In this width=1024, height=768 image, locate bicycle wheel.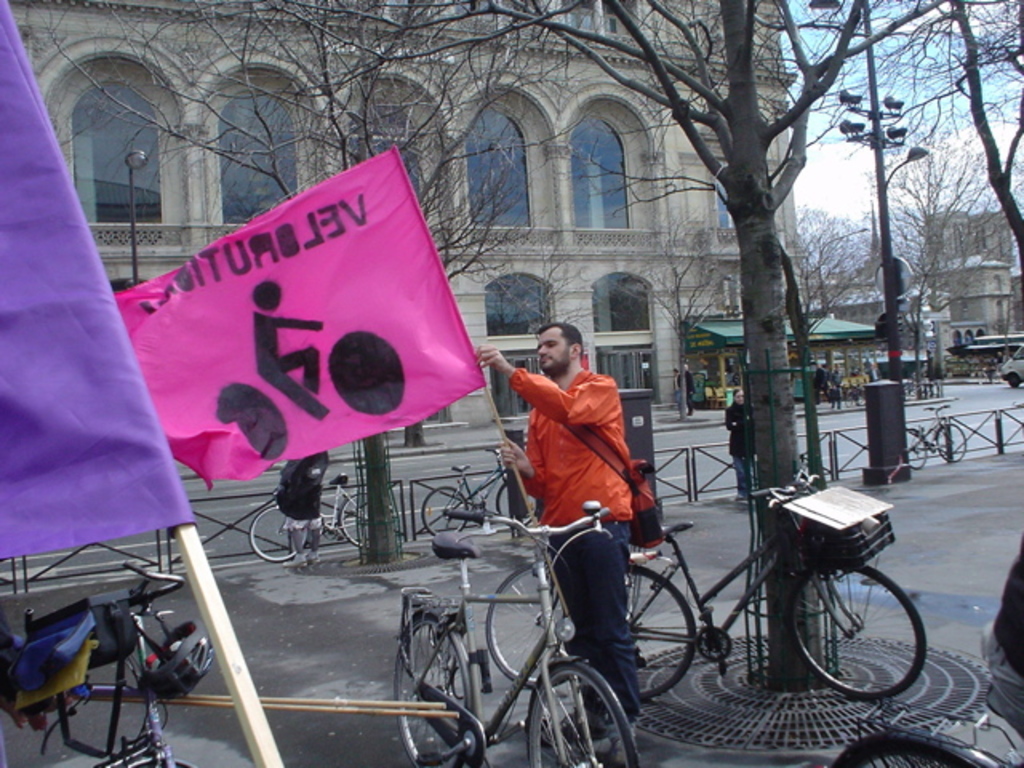
Bounding box: select_region(933, 421, 970, 462).
